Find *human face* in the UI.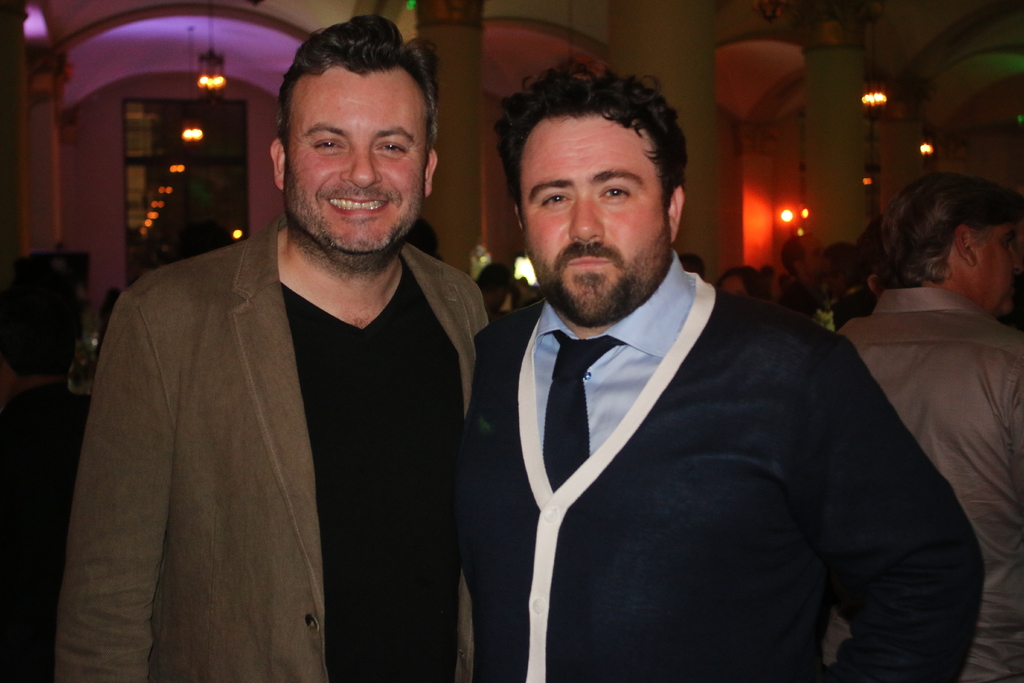
UI element at 285 82 422 262.
